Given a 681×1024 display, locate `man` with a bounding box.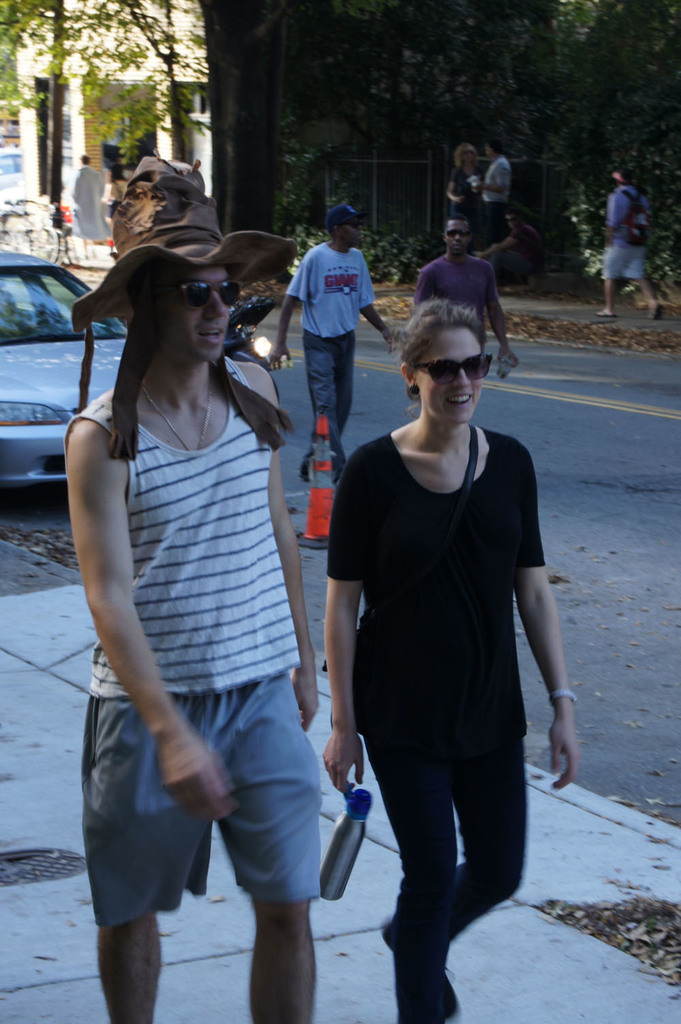
Located: bbox=(62, 155, 321, 1023).
